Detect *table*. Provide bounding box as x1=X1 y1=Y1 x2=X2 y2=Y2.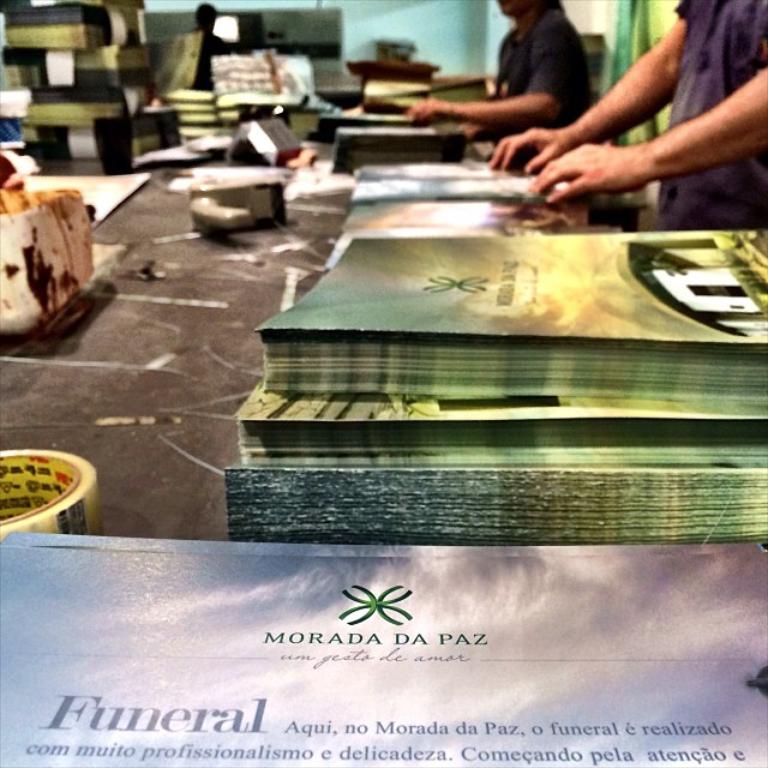
x1=0 y1=80 x2=188 y2=173.
